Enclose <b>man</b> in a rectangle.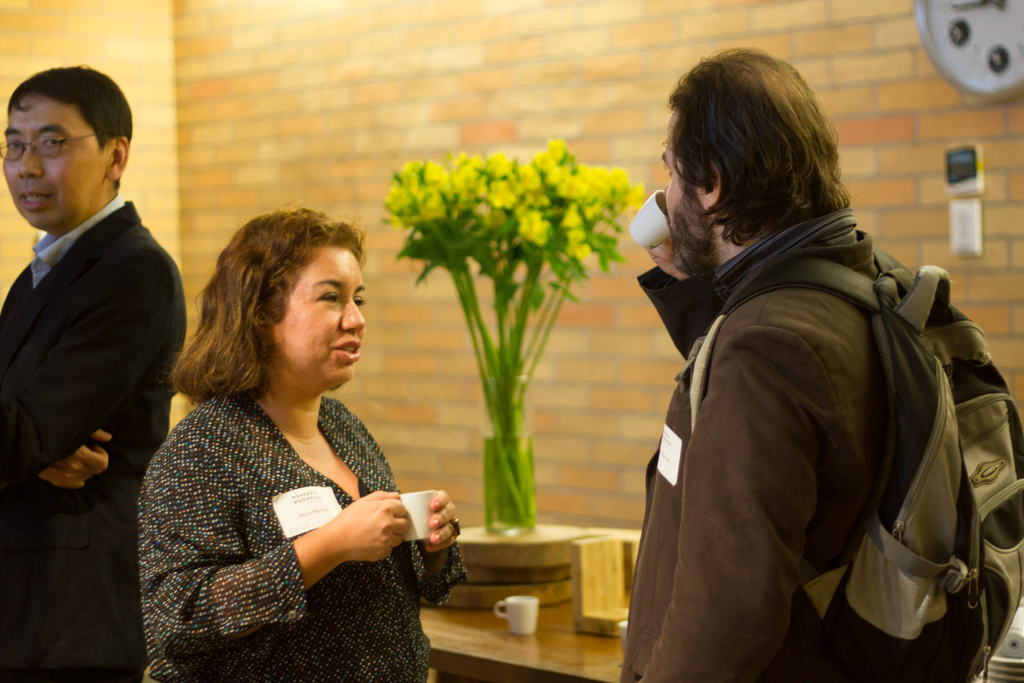
0:44:191:619.
